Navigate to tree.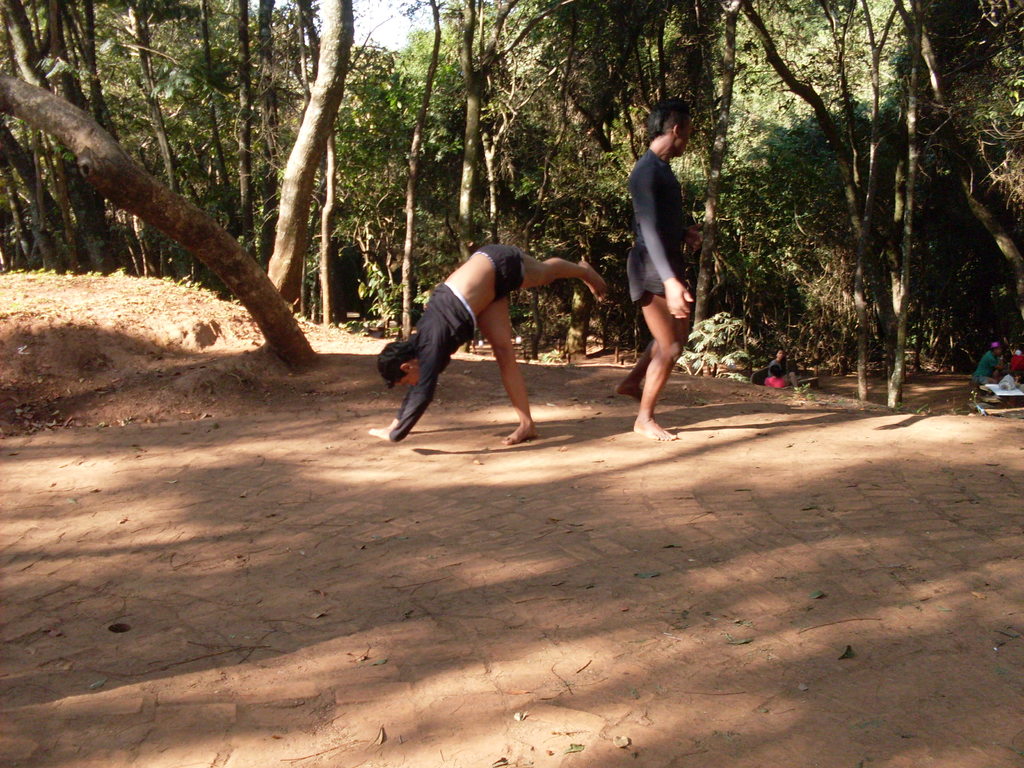
Navigation target: [left=355, top=0, right=1023, bottom=399].
